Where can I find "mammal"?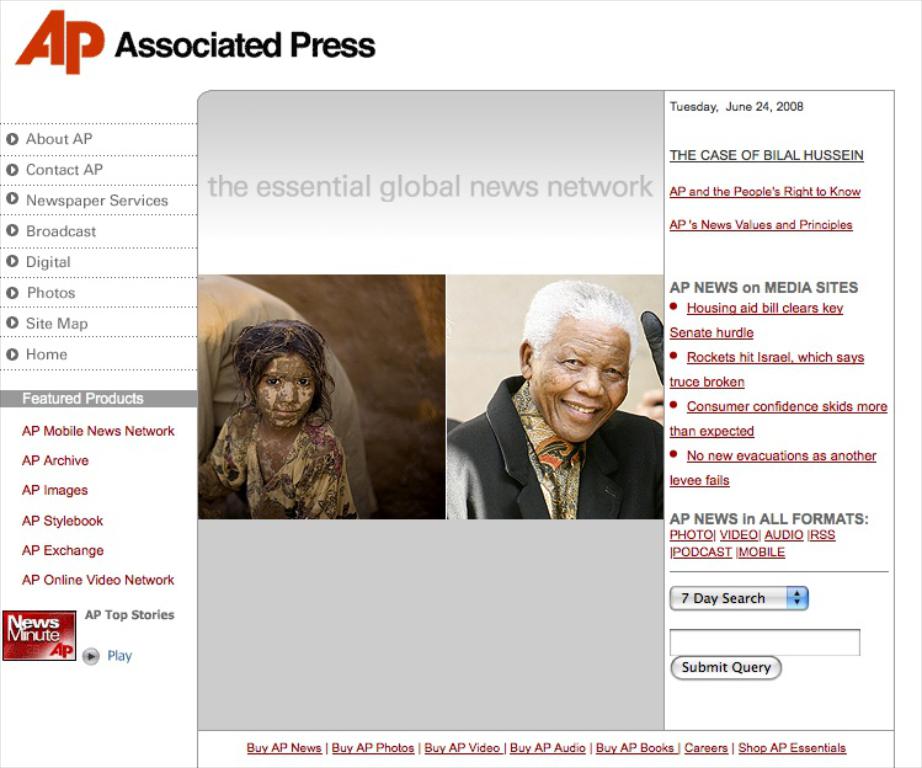
You can find it at bbox(182, 319, 385, 527).
